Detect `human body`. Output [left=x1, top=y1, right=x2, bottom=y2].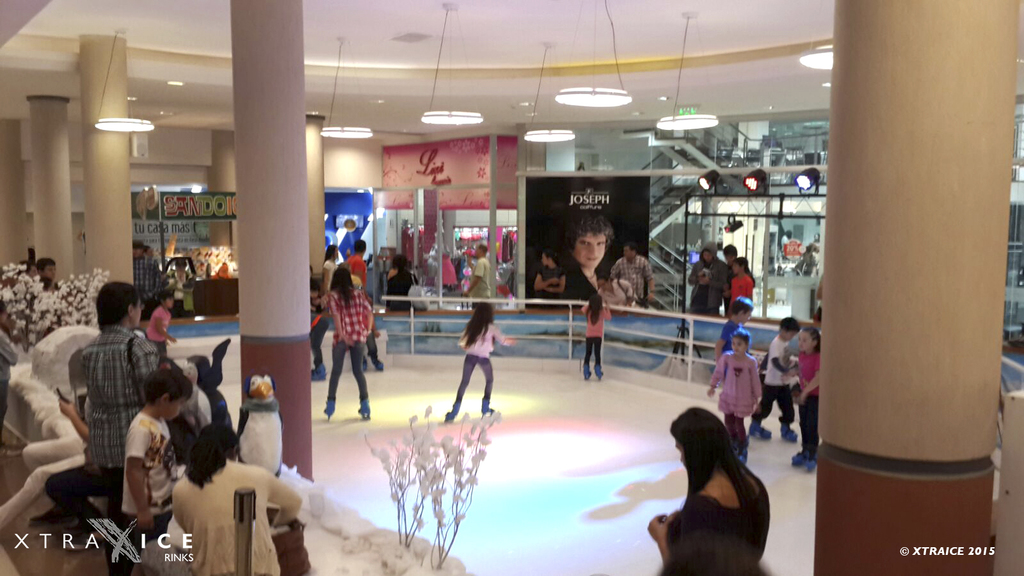
[left=29, top=394, right=90, bottom=543].
